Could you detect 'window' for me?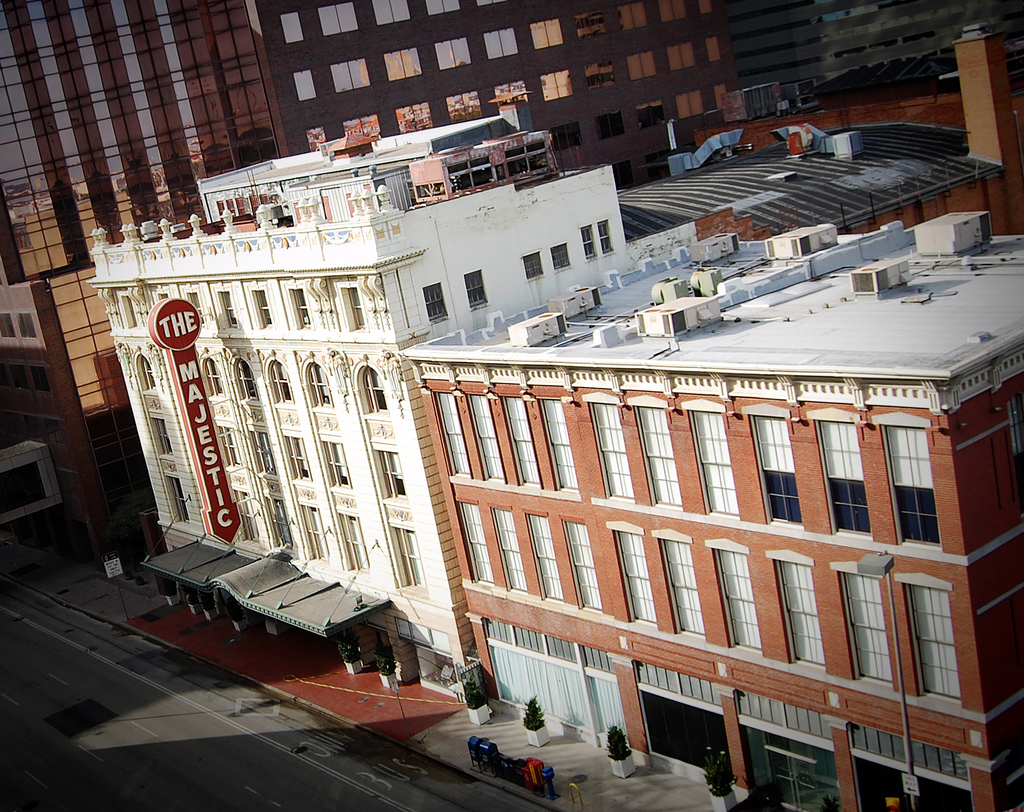
Detection result: Rect(552, 241, 571, 271).
